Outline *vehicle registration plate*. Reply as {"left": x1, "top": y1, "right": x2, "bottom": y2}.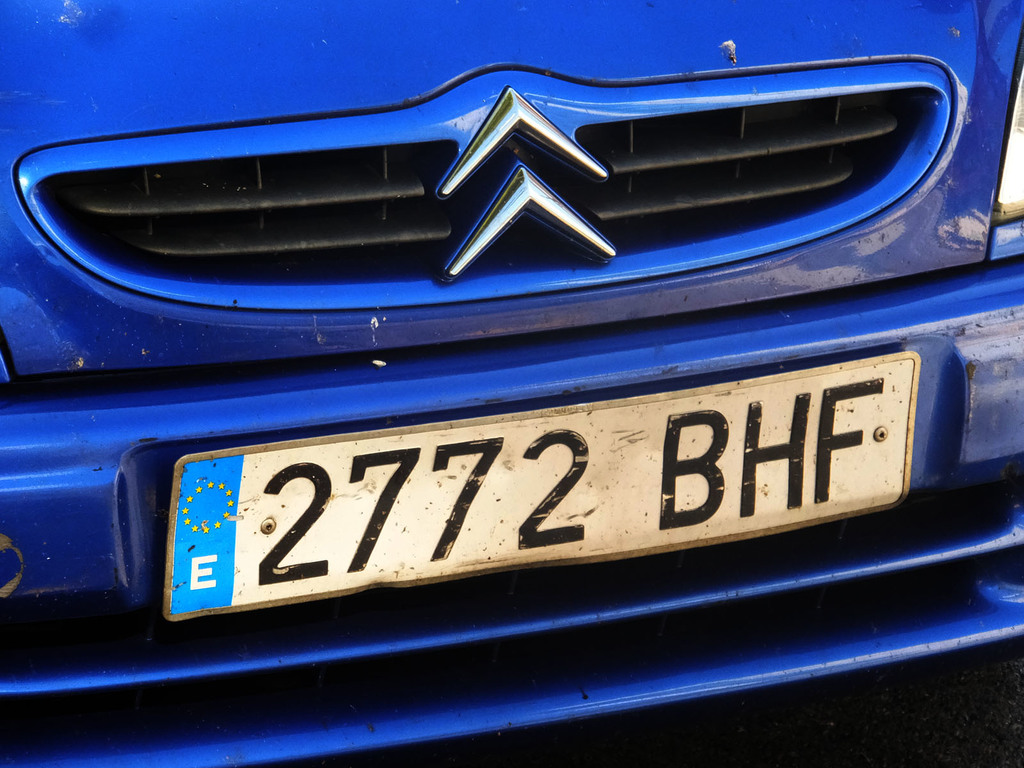
{"left": 165, "top": 362, "right": 919, "bottom": 627}.
